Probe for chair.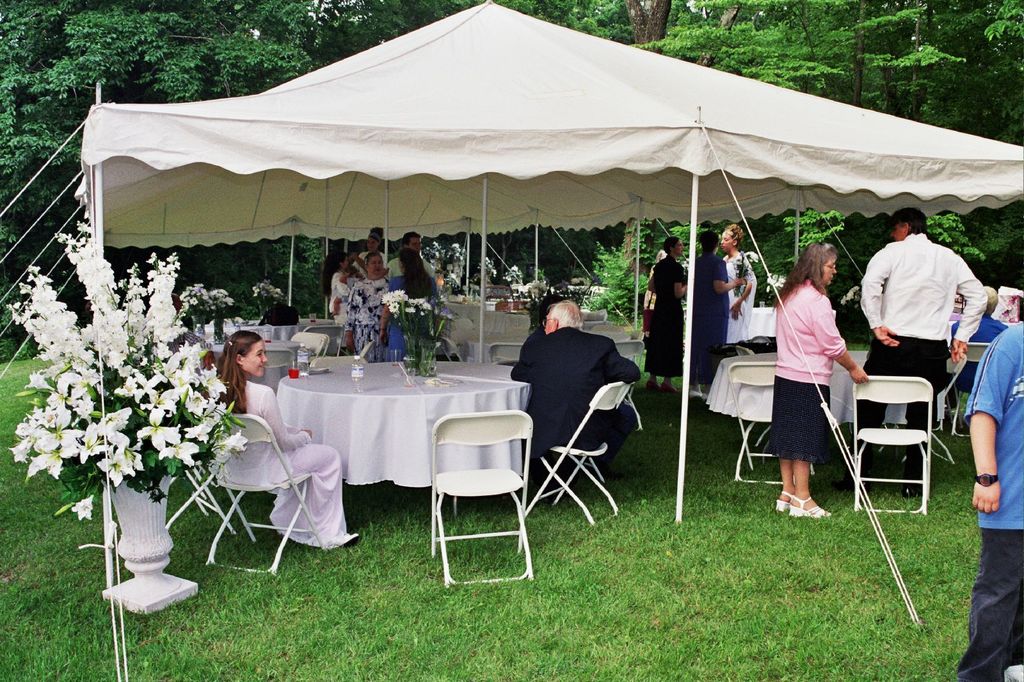
Probe result: rect(729, 356, 810, 484).
